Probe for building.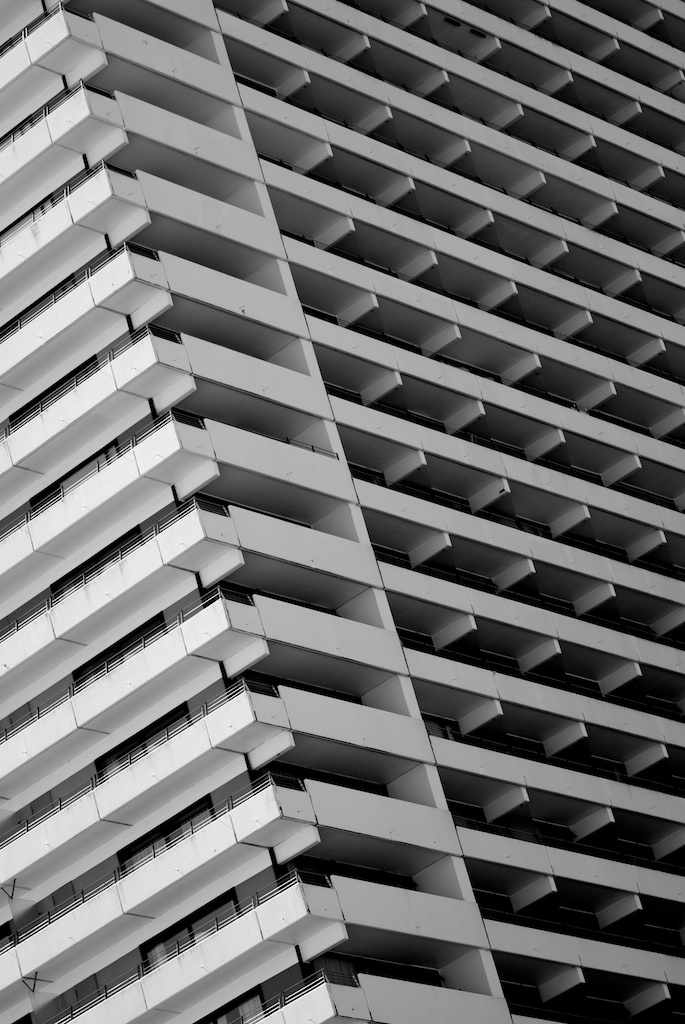
Probe result: crop(0, 0, 684, 1023).
